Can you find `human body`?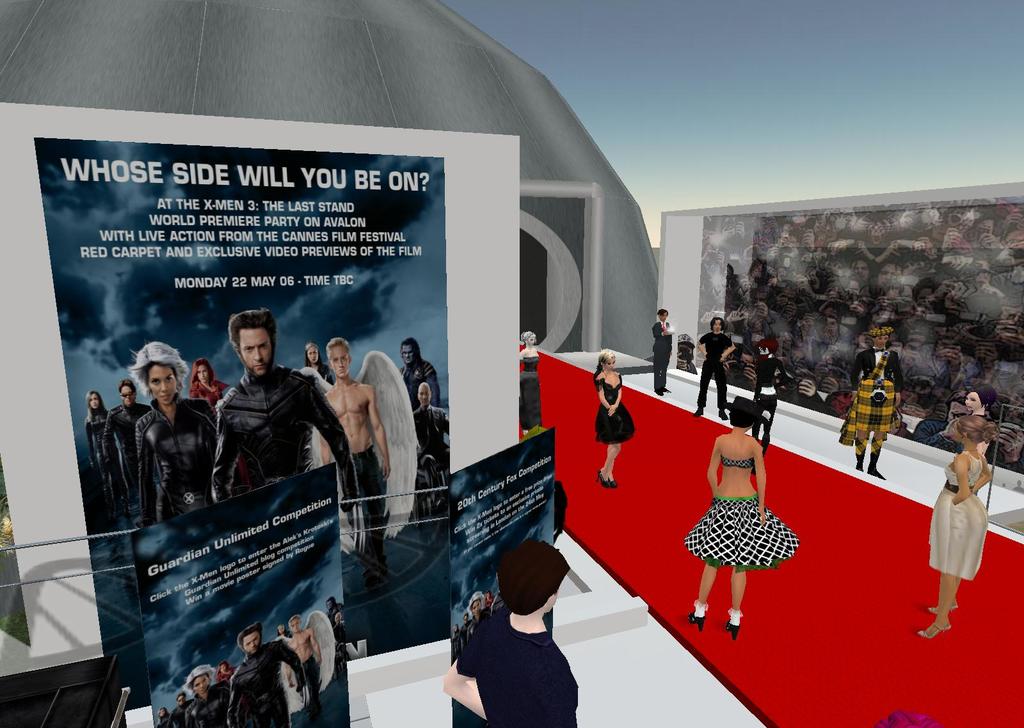
Yes, bounding box: [x1=286, y1=622, x2=323, y2=712].
